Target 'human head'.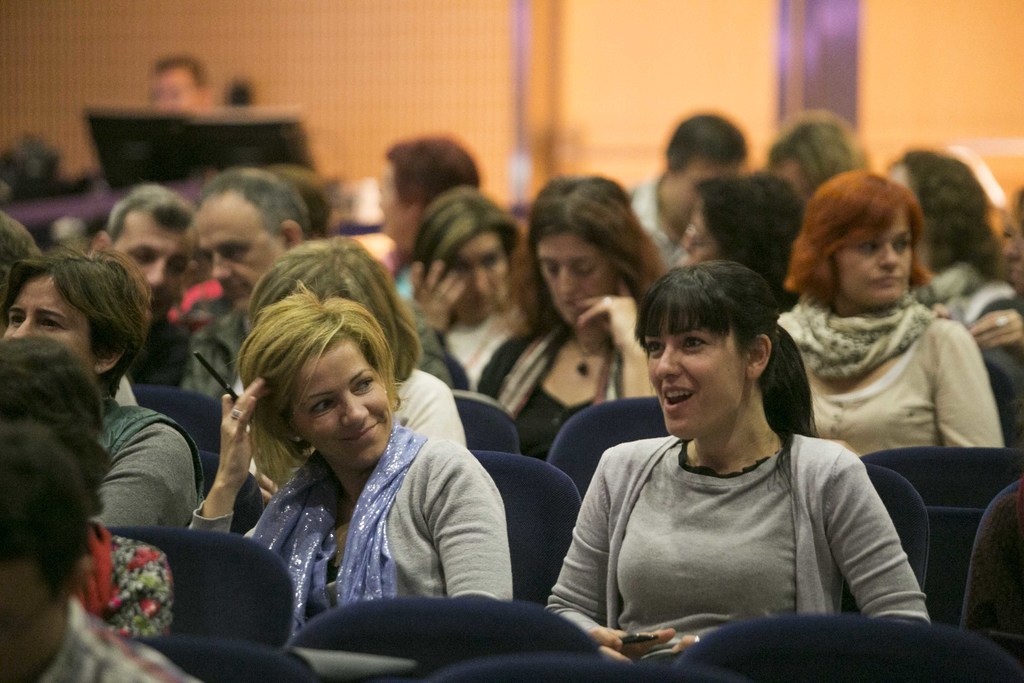
Target region: <bbox>380, 133, 480, 248</bbox>.
